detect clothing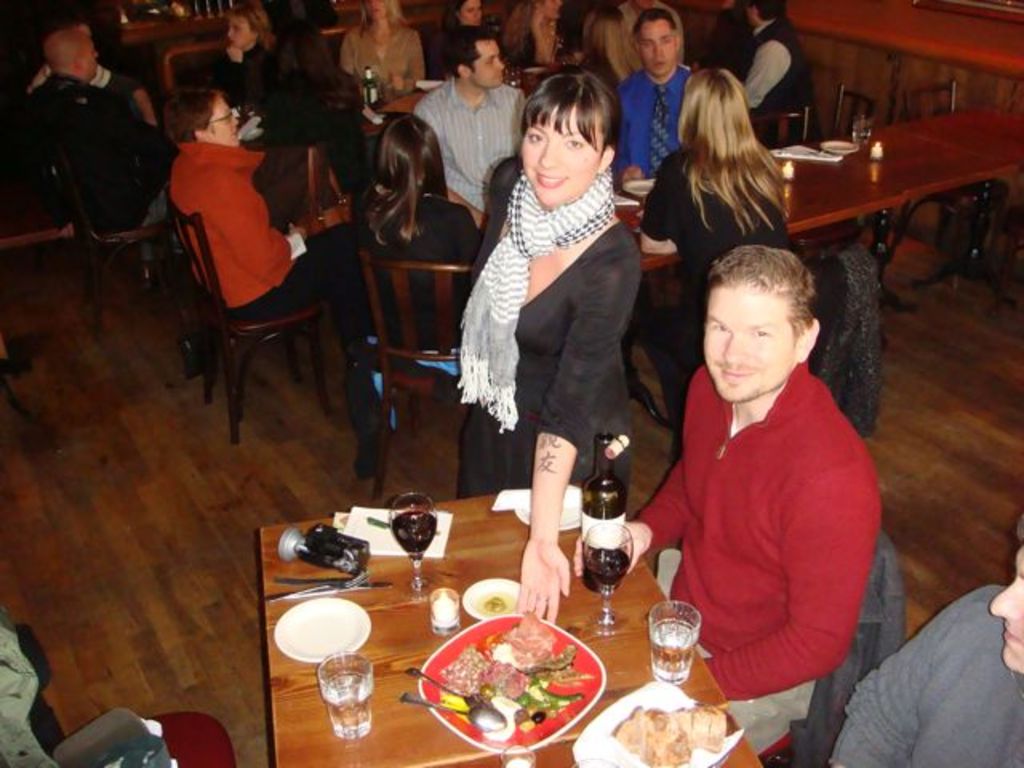
bbox(341, 27, 426, 115)
